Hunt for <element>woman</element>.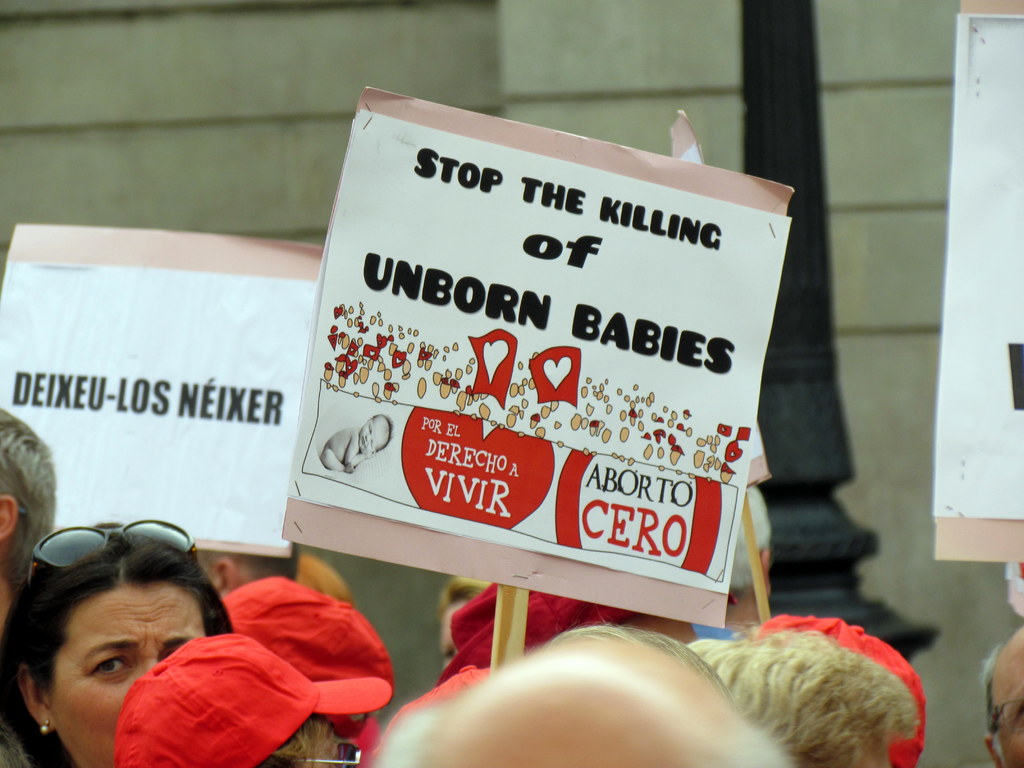
Hunted down at box=[0, 511, 236, 767].
